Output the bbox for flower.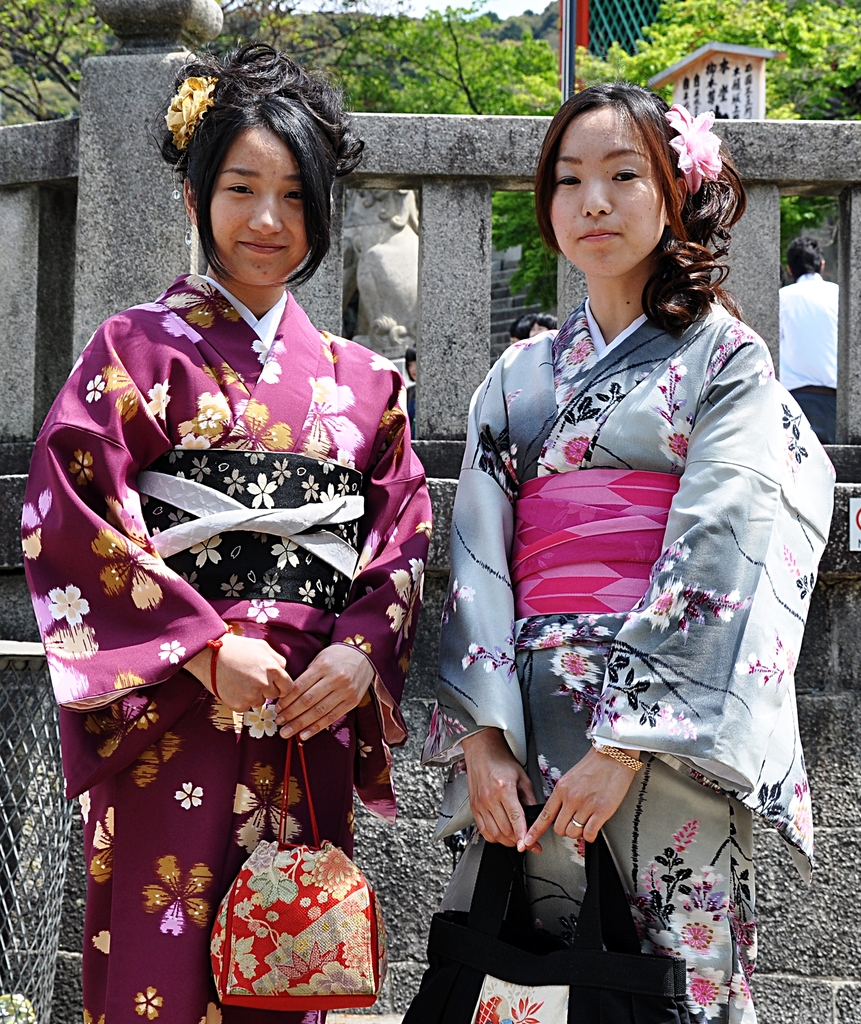
bbox(232, 764, 300, 855).
